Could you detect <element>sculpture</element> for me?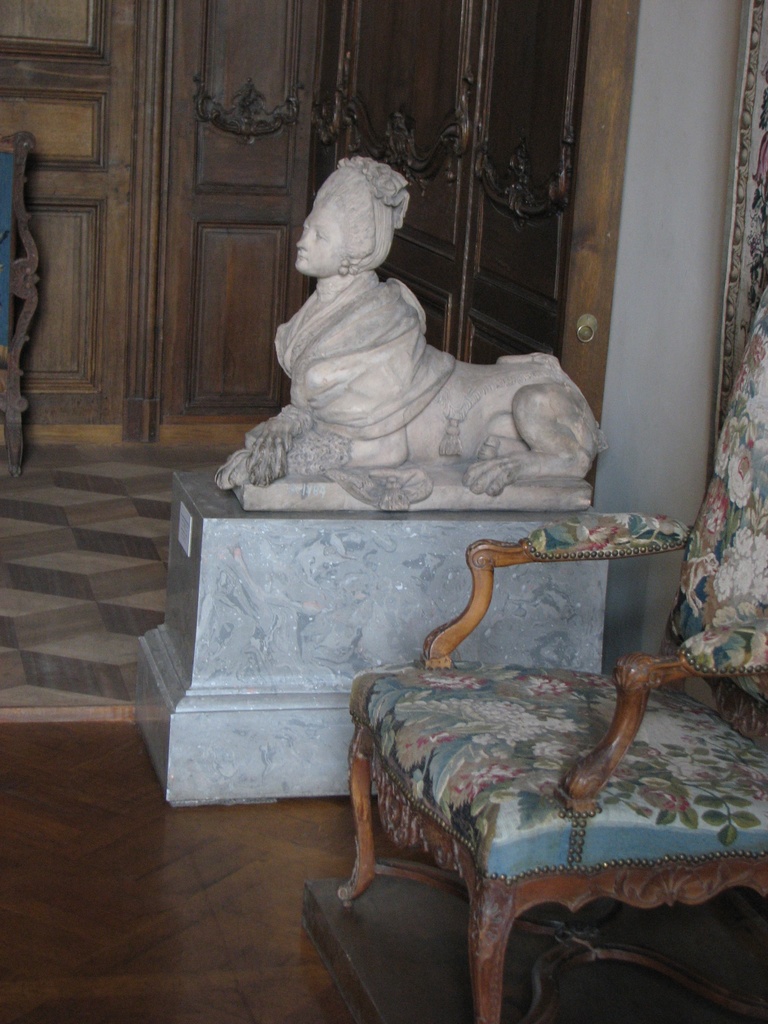
Detection result: x1=209 y1=148 x2=611 y2=516.
